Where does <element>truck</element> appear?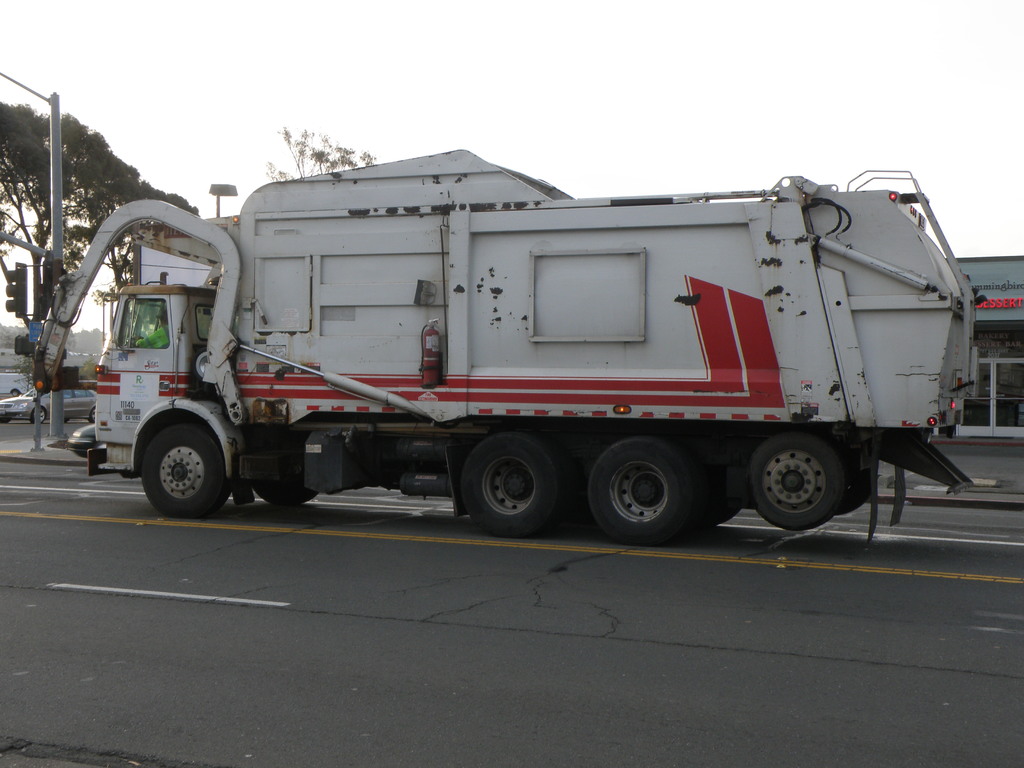
Appears at <region>31, 147, 988, 549</region>.
